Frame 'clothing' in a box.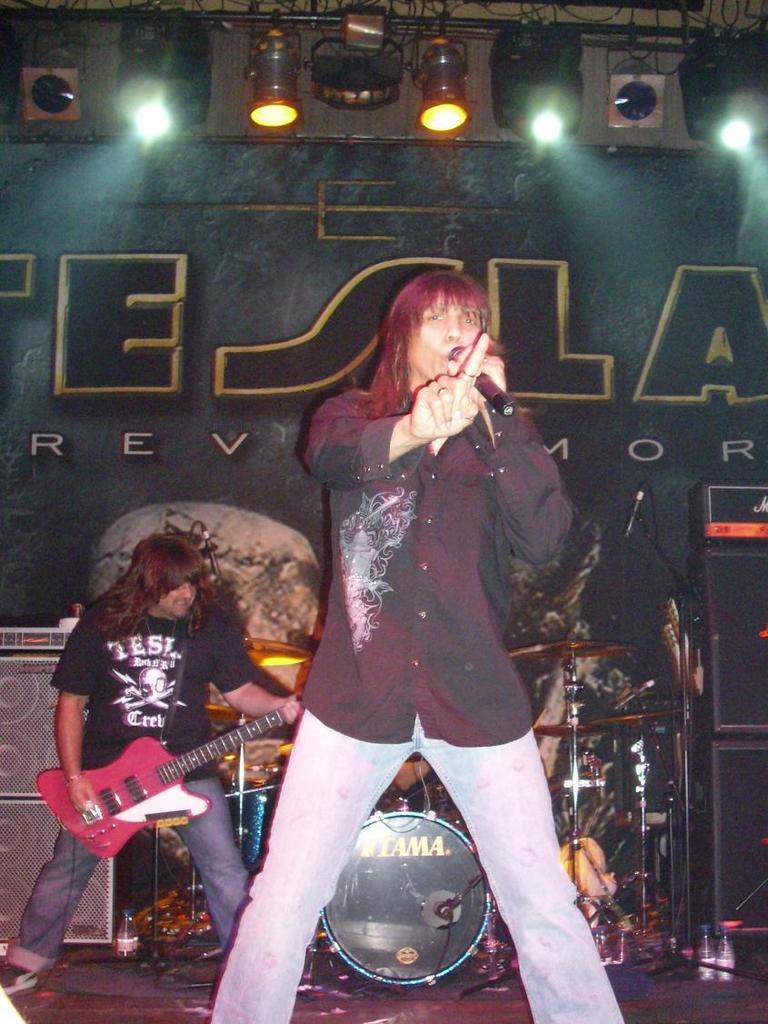
x1=211, y1=377, x2=624, y2=1023.
